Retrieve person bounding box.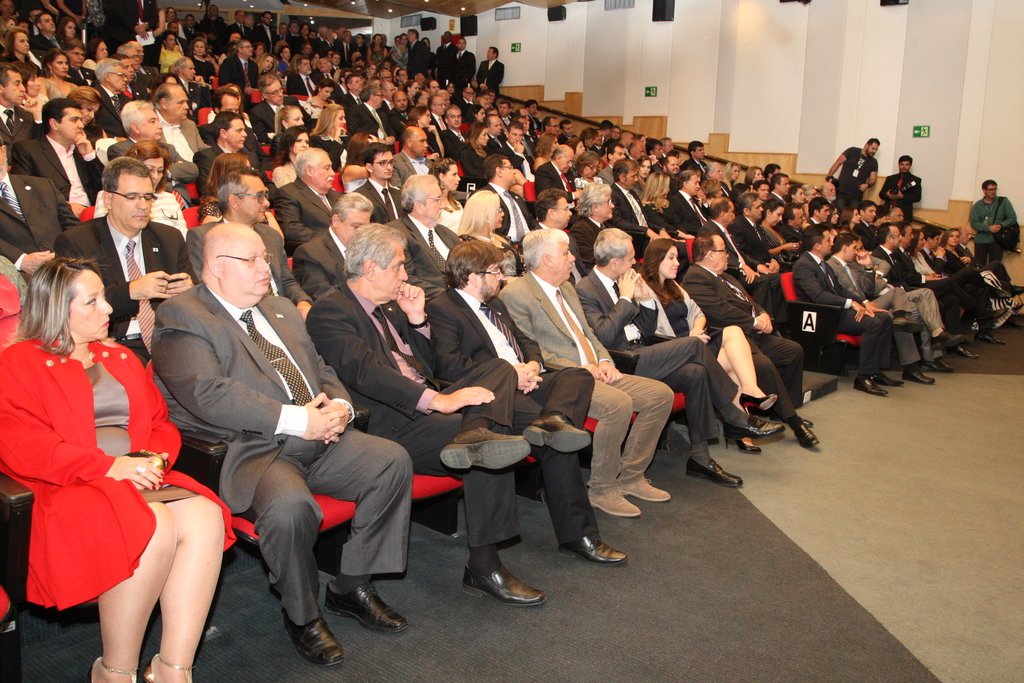
Bounding box: x1=217 y1=42 x2=264 y2=110.
